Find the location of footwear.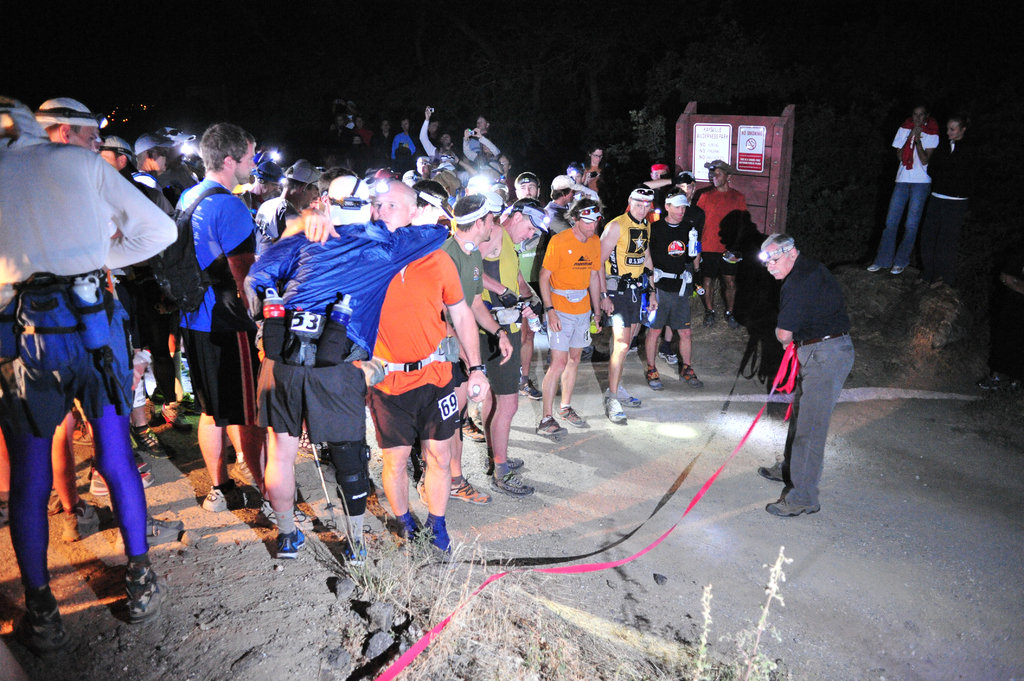
Location: pyautogui.locateOnScreen(641, 368, 667, 390).
